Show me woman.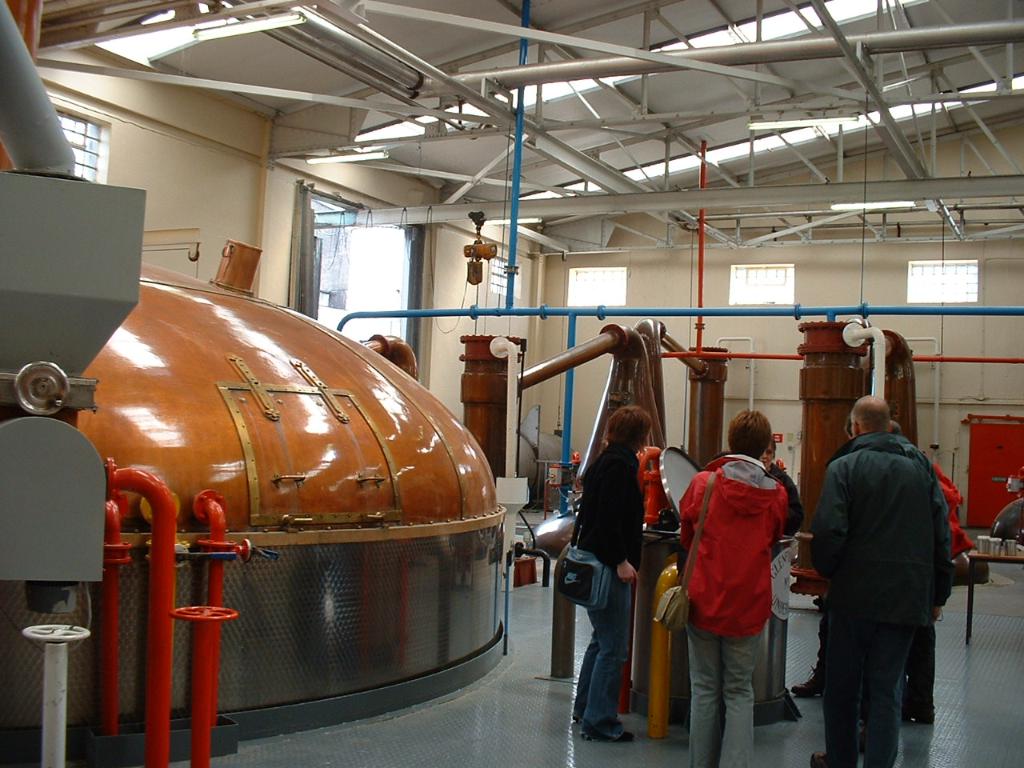
woman is here: rect(576, 406, 652, 734).
